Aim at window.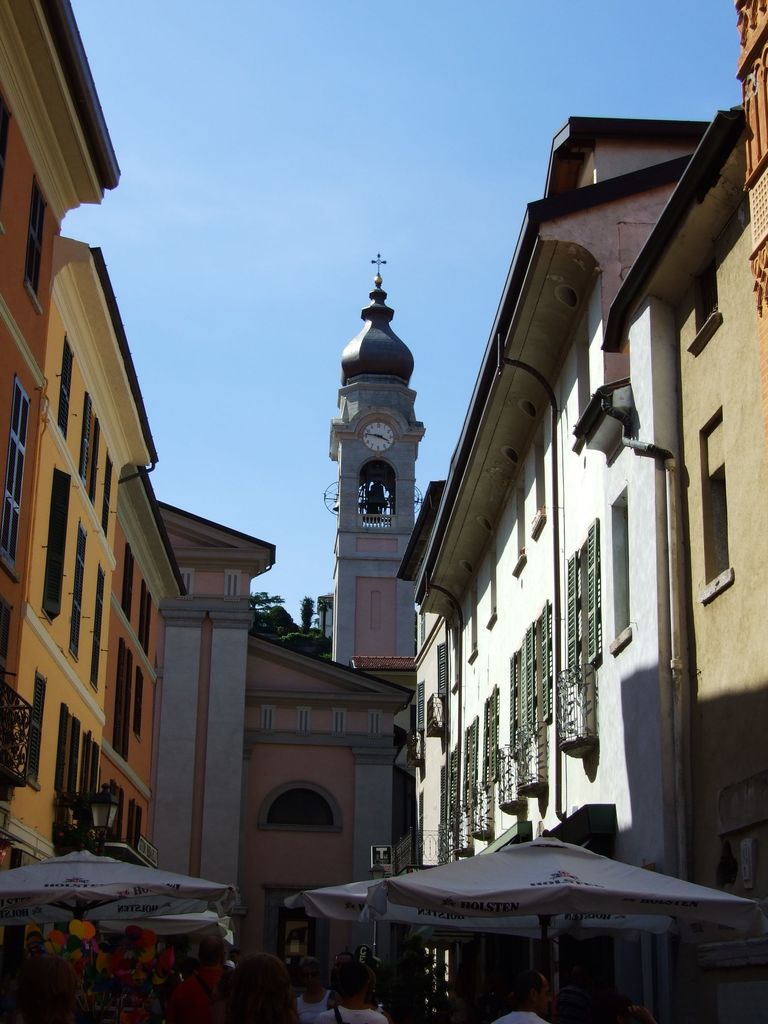
Aimed at <bbox>1, 376, 27, 572</bbox>.
